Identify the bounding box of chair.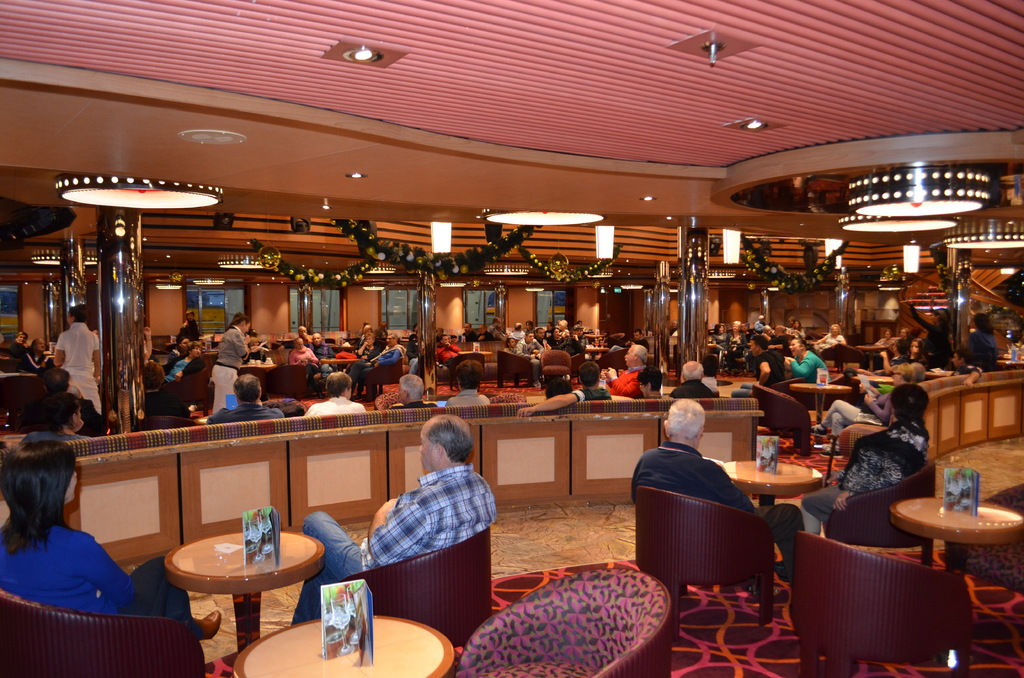
l=330, t=528, r=496, b=650.
